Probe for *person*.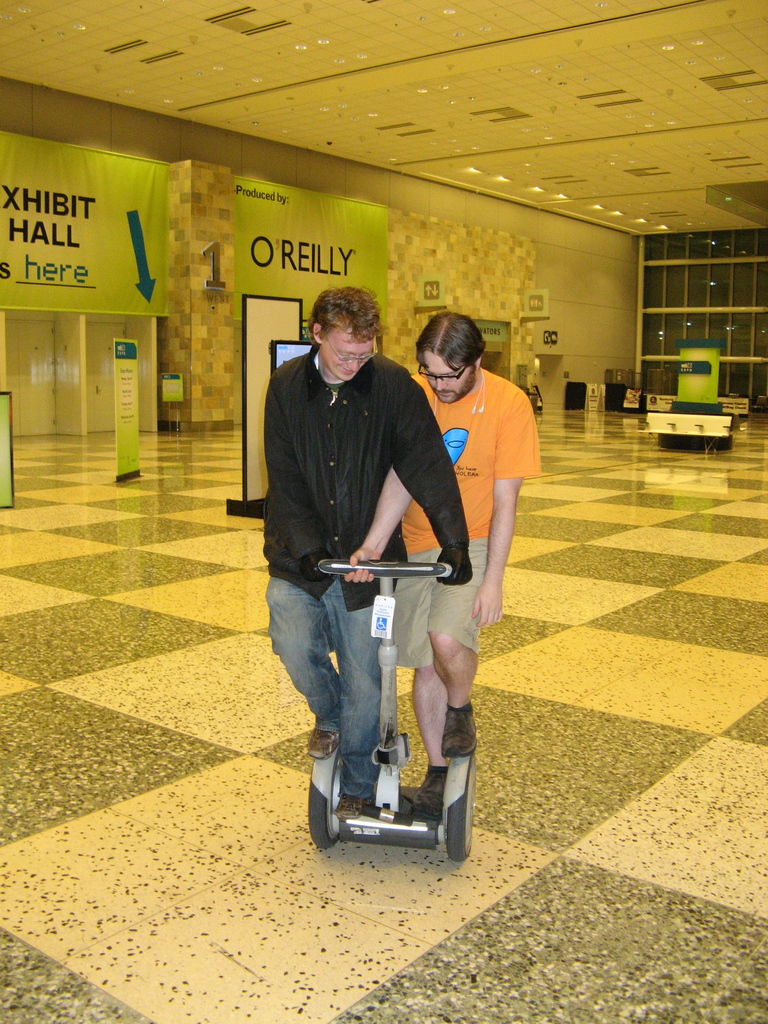
Probe result: 329, 307, 544, 827.
